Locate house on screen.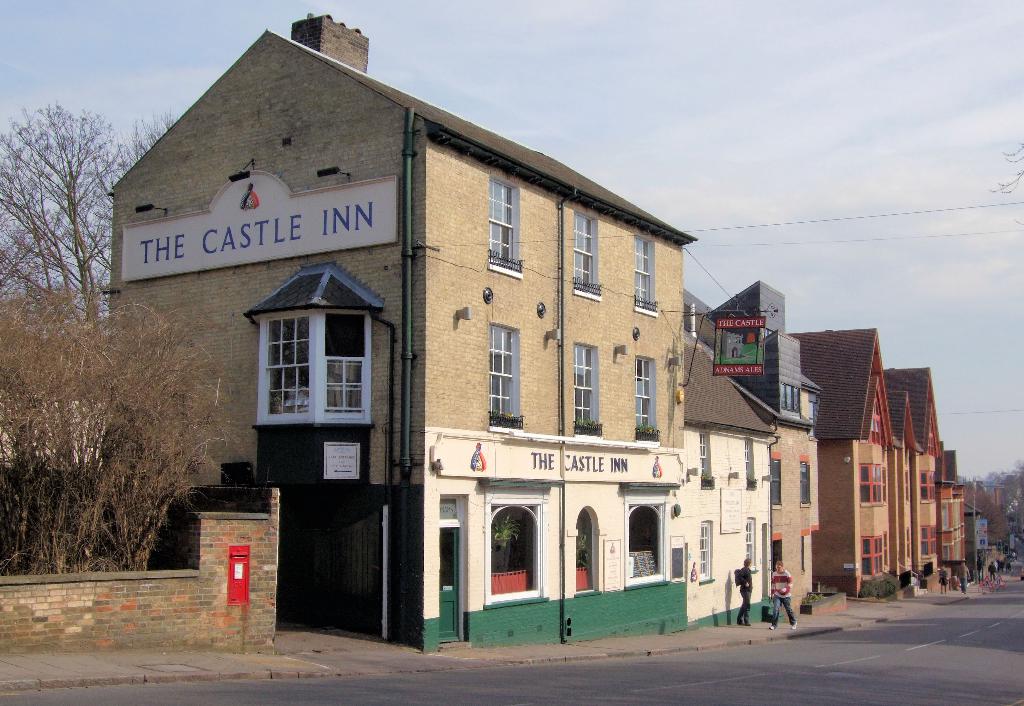
On screen at bbox=(794, 330, 891, 590).
